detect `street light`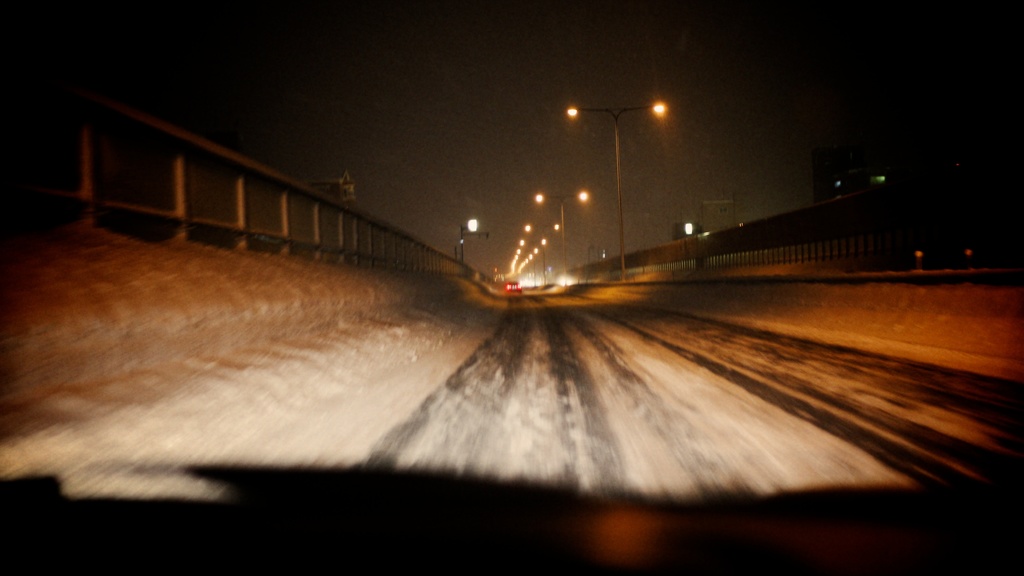
(left=536, top=189, right=593, bottom=294)
